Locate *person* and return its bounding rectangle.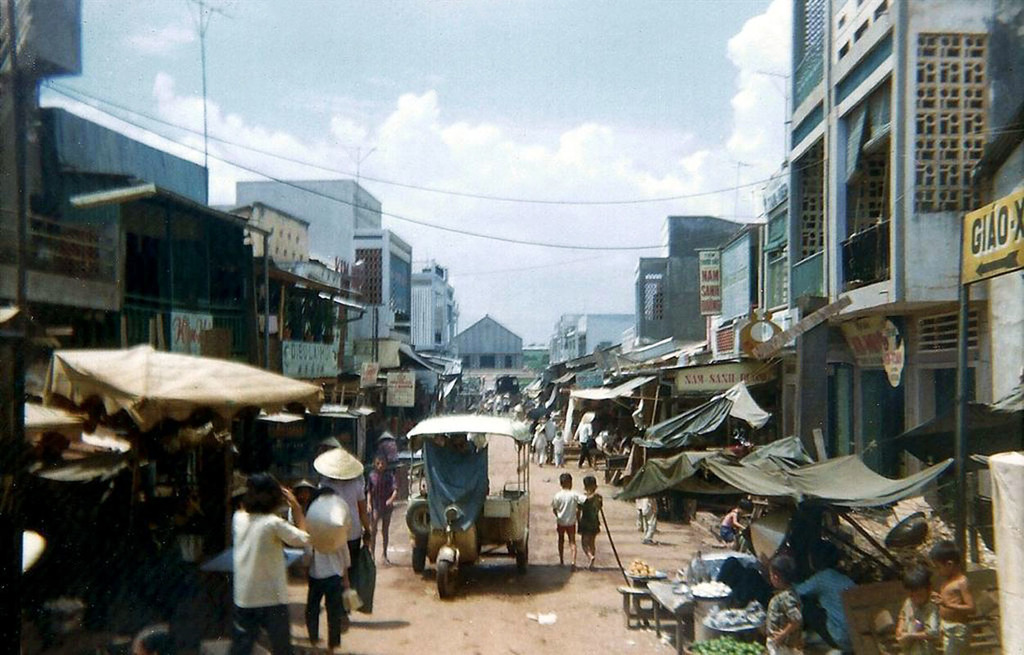
295, 539, 341, 654.
